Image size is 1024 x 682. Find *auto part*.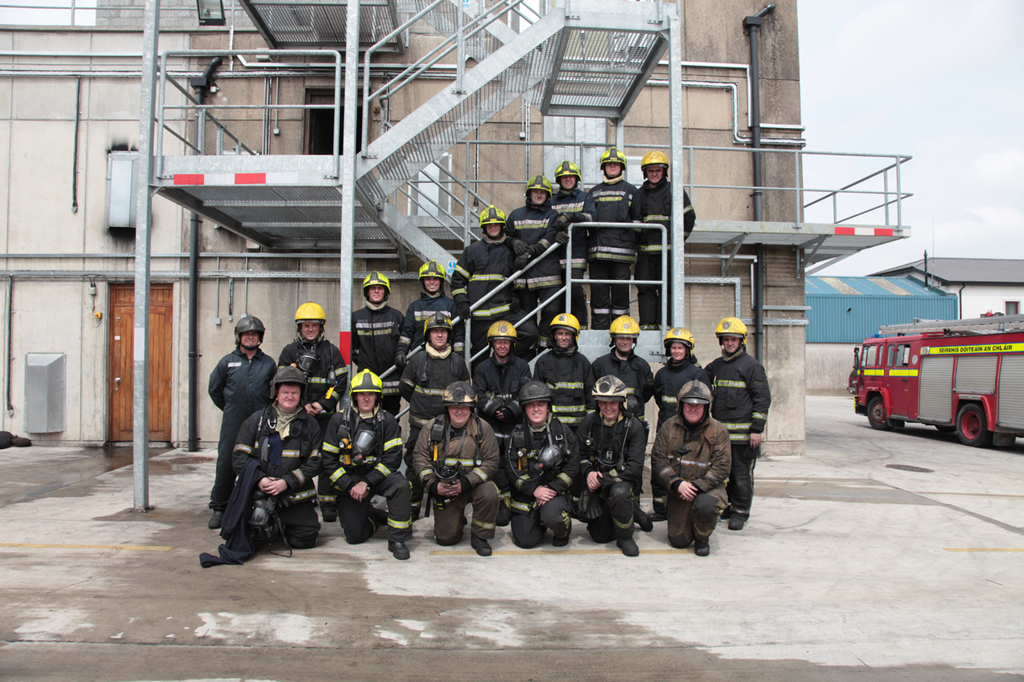
l=959, t=400, r=986, b=444.
